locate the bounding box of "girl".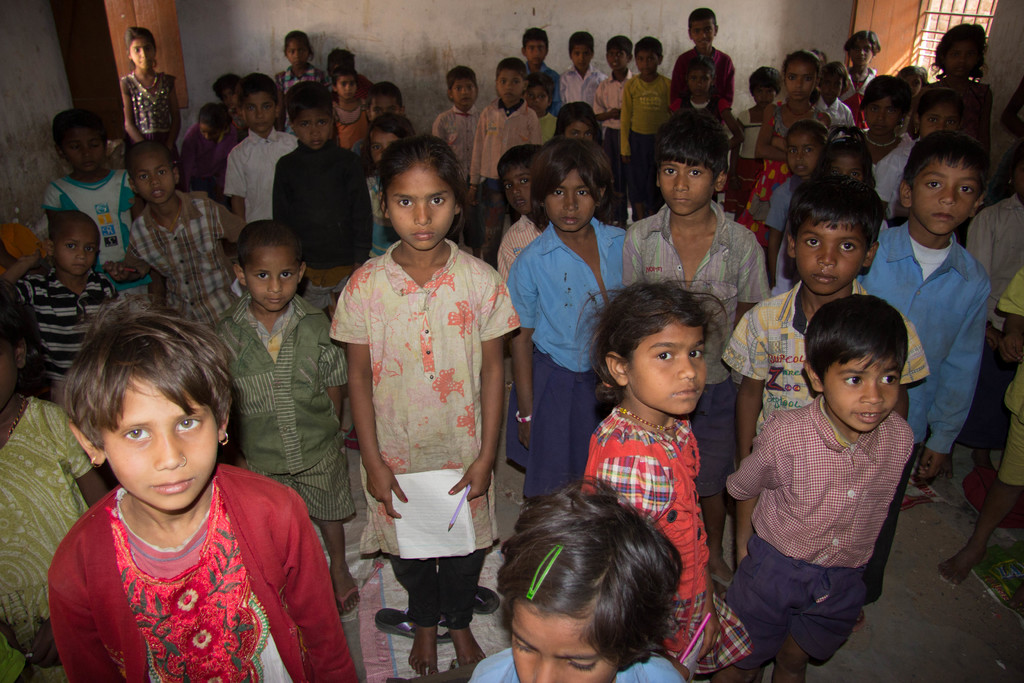
Bounding box: select_region(274, 25, 325, 138).
